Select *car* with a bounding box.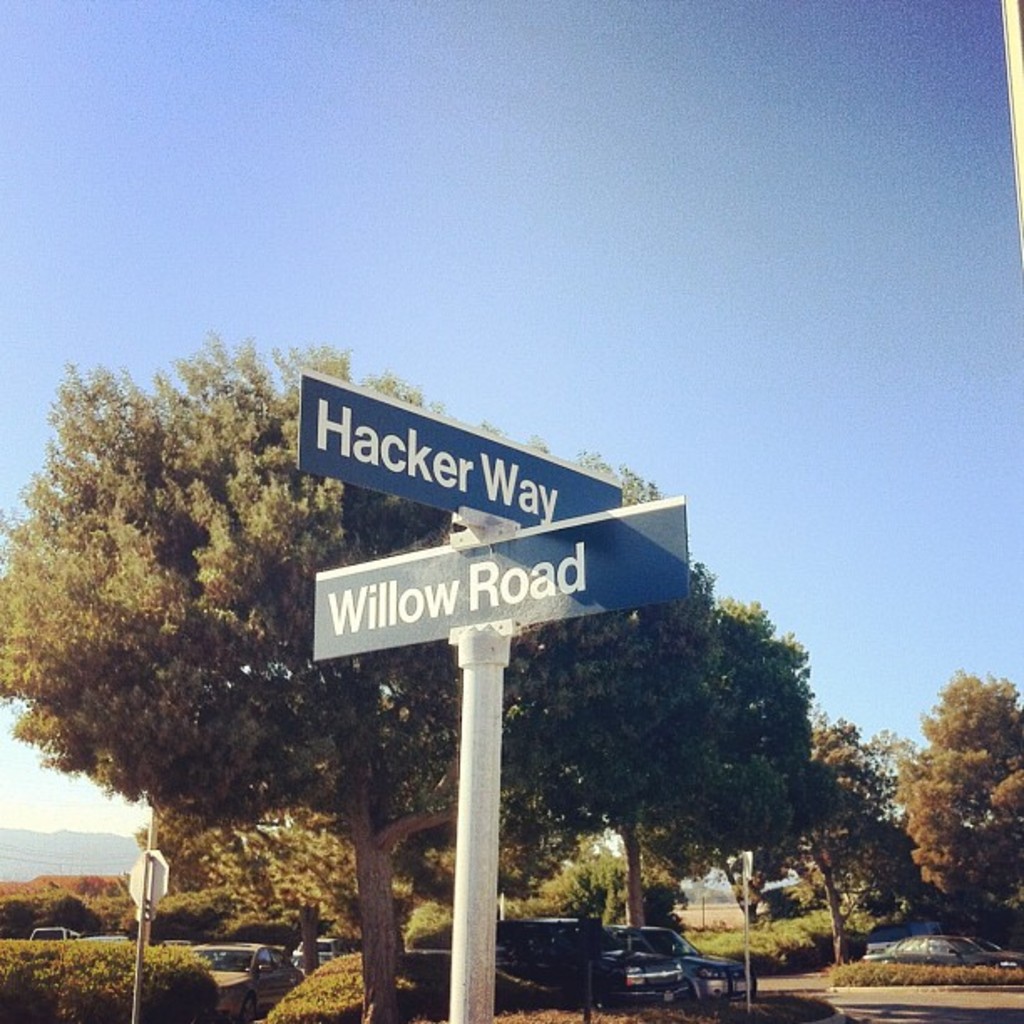
[489, 915, 683, 1002].
